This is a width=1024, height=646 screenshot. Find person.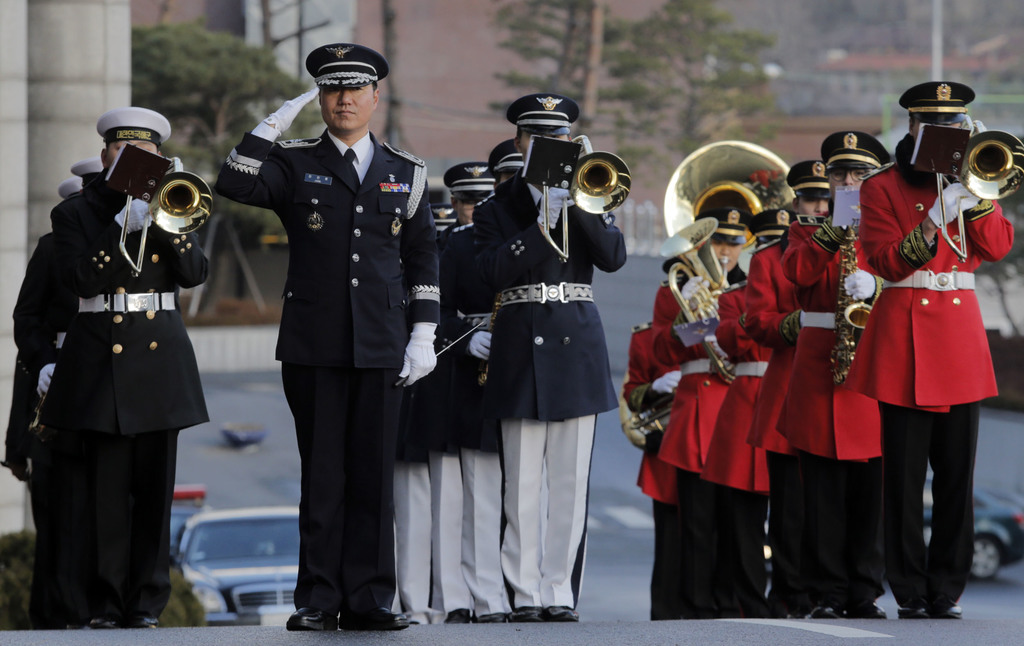
Bounding box: 623, 324, 662, 625.
